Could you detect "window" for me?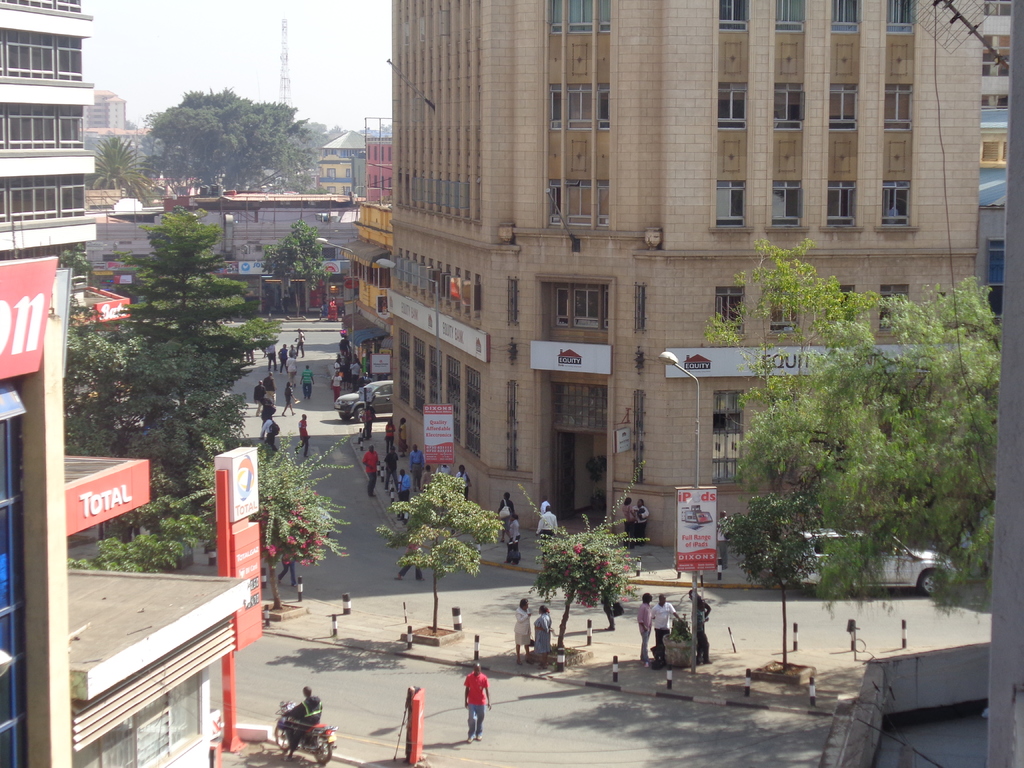
Detection result: region(0, 110, 83, 143).
